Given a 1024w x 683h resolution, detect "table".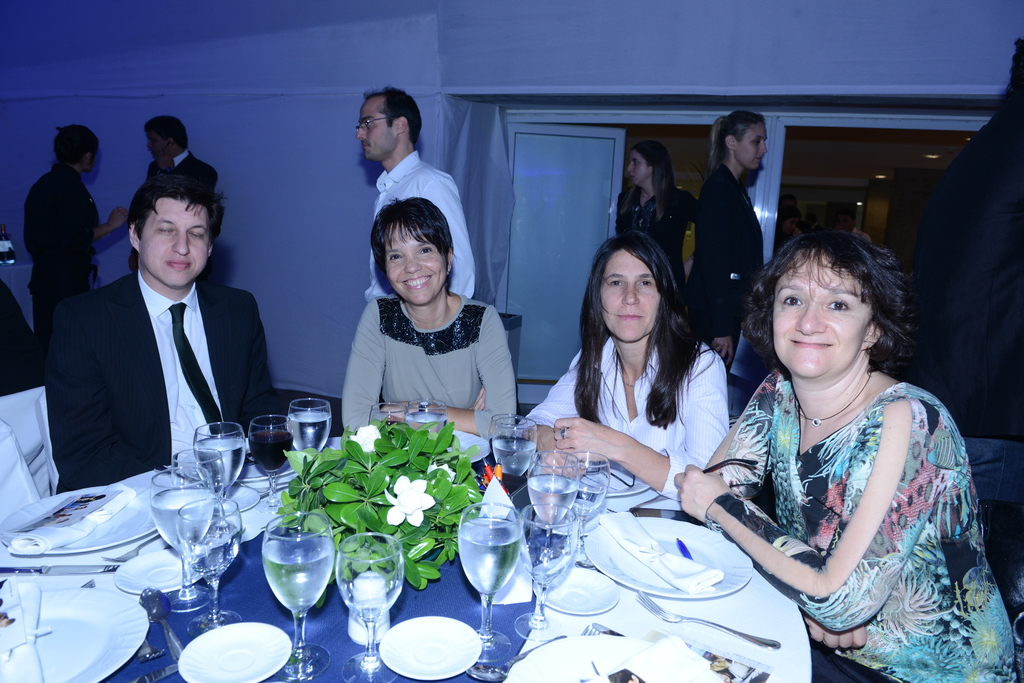
[x1=0, y1=426, x2=810, y2=682].
